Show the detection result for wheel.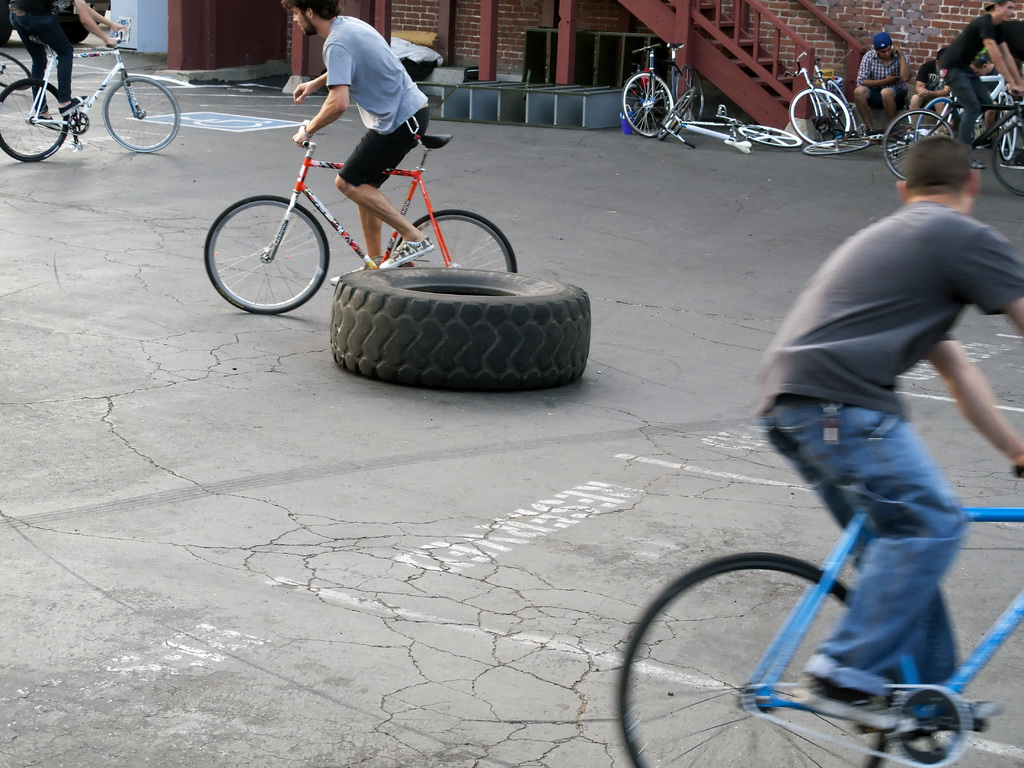
bbox(879, 108, 952, 178).
